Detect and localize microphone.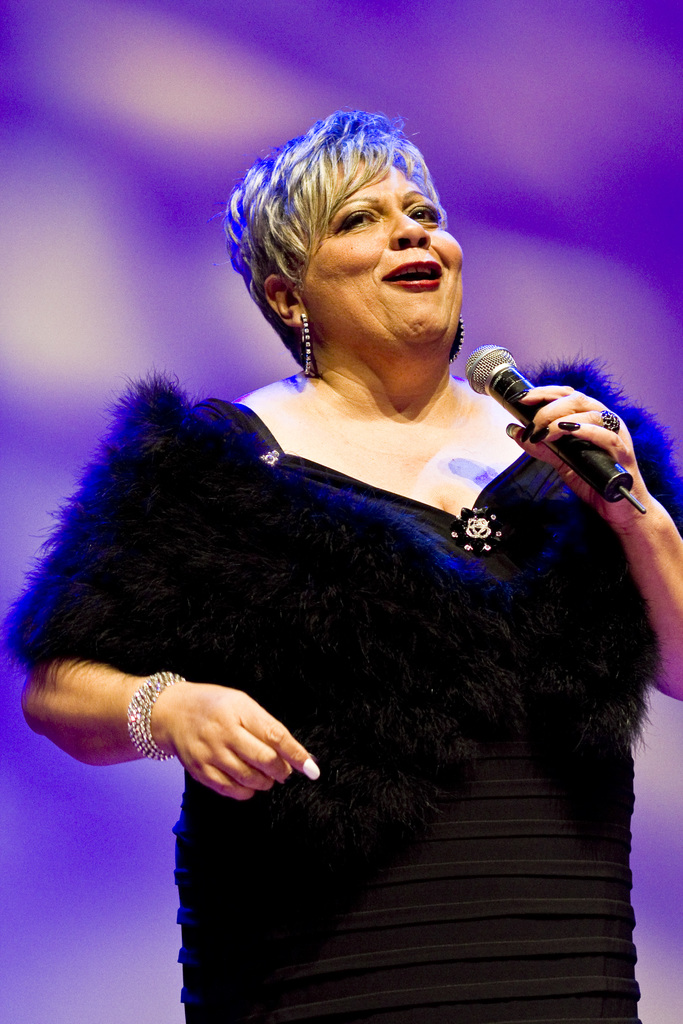
Localized at 463/343/645/490.
